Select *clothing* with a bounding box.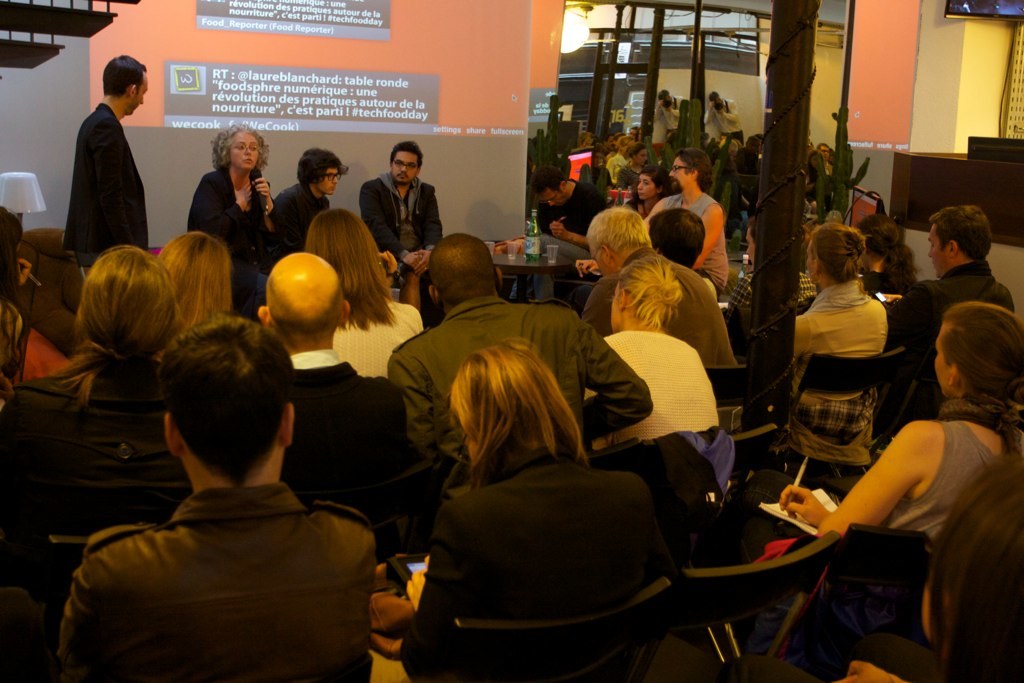
(703, 97, 747, 143).
